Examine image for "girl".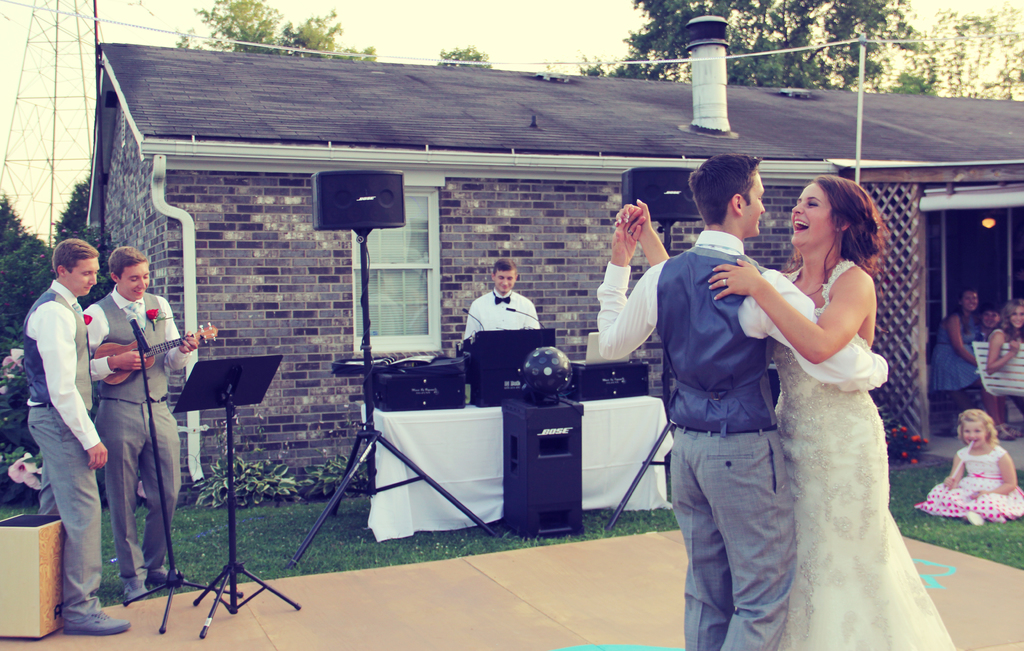
Examination result: <bbox>915, 406, 1023, 526</bbox>.
